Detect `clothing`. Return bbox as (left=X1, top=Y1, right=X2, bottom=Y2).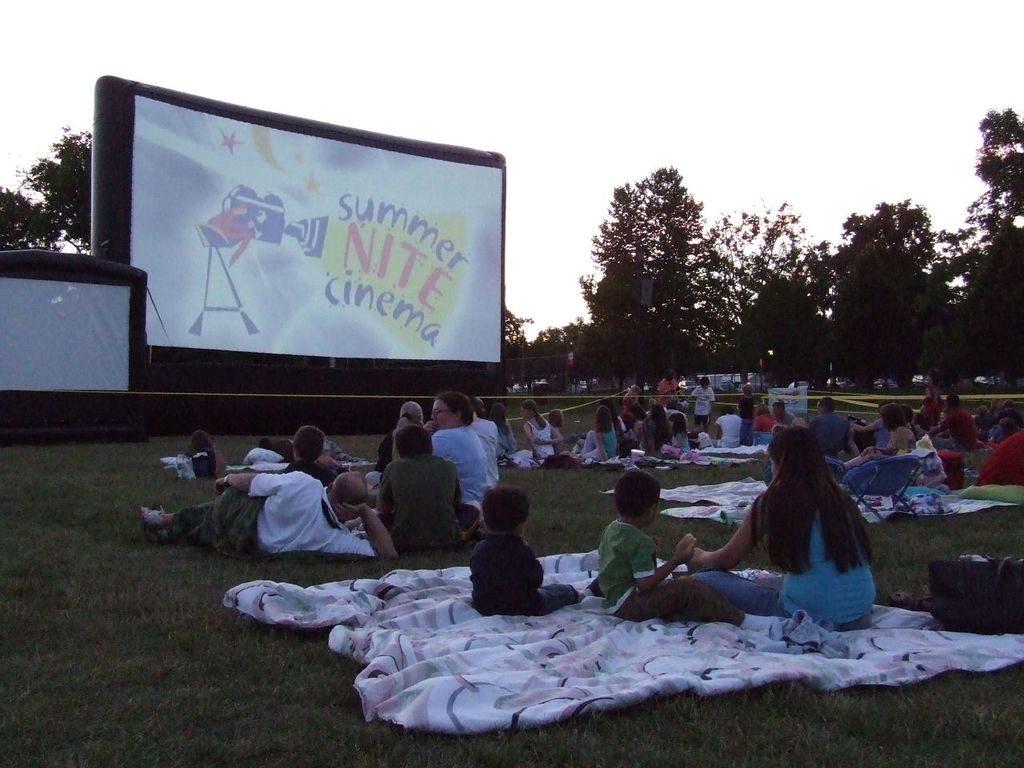
(left=930, top=402, right=978, bottom=448).
